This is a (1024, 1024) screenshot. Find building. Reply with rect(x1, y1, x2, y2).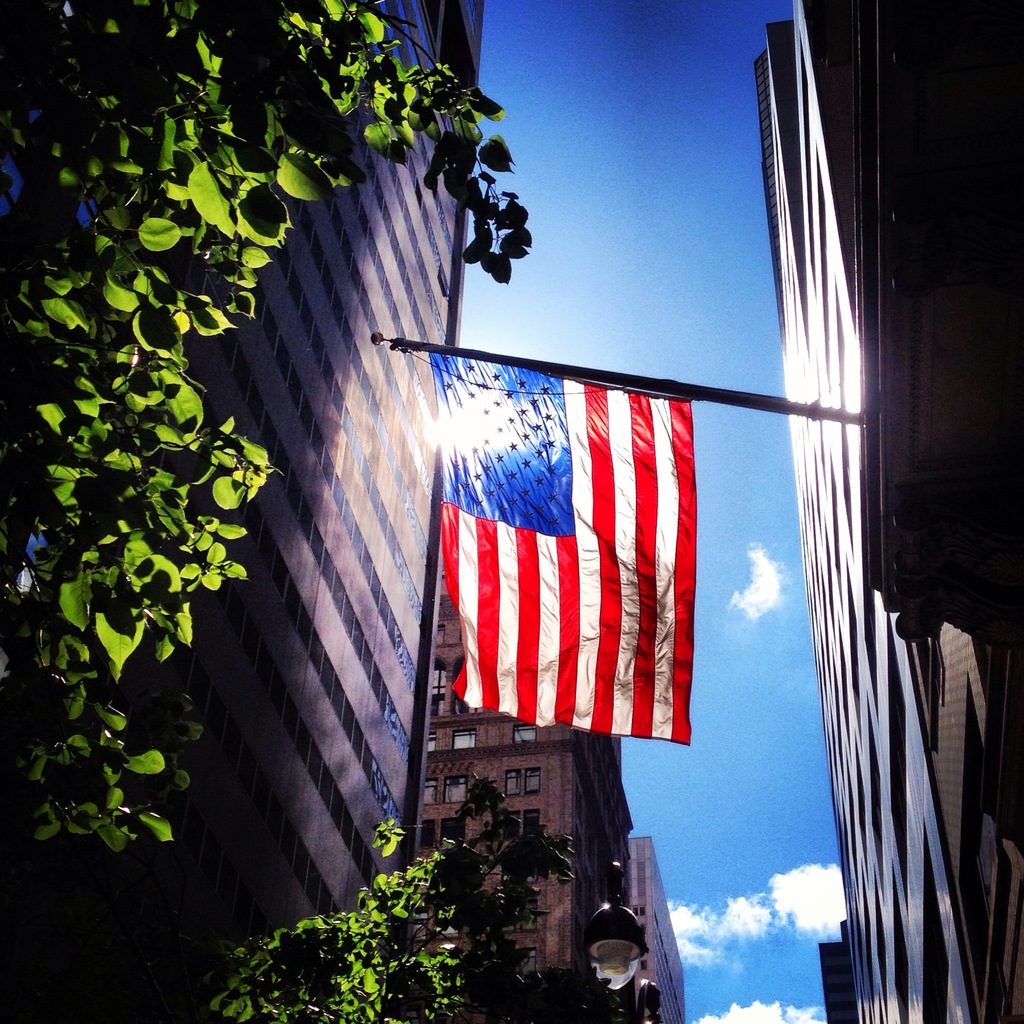
rect(746, 0, 1023, 1023).
